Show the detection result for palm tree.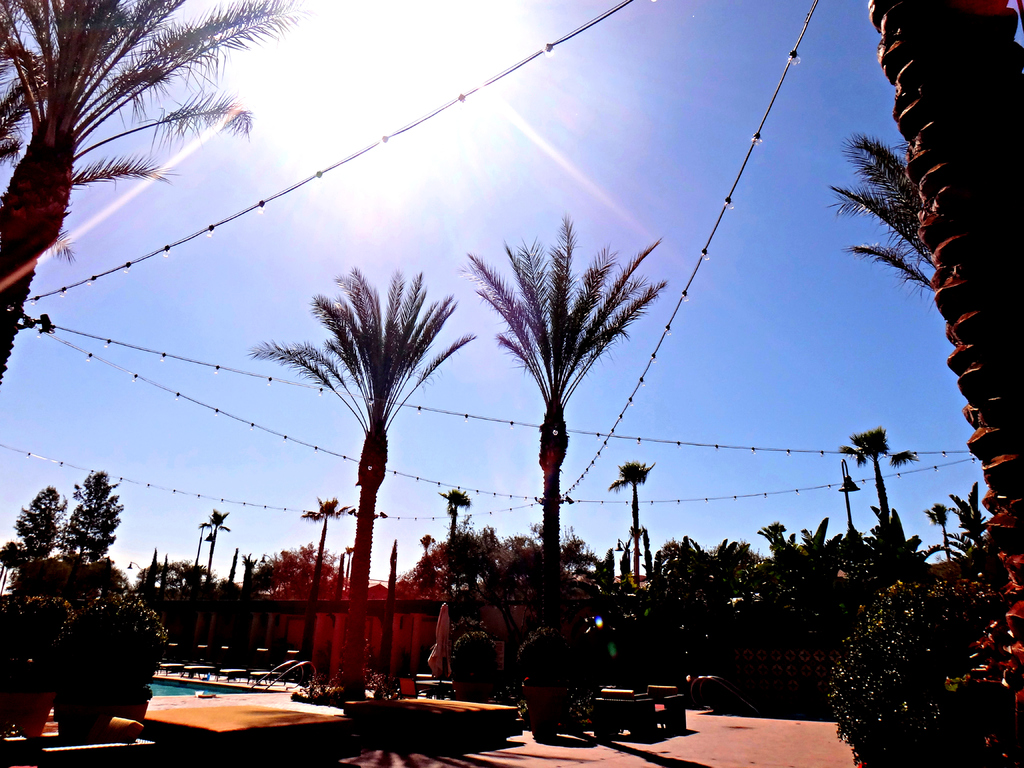
region(302, 481, 330, 625).
